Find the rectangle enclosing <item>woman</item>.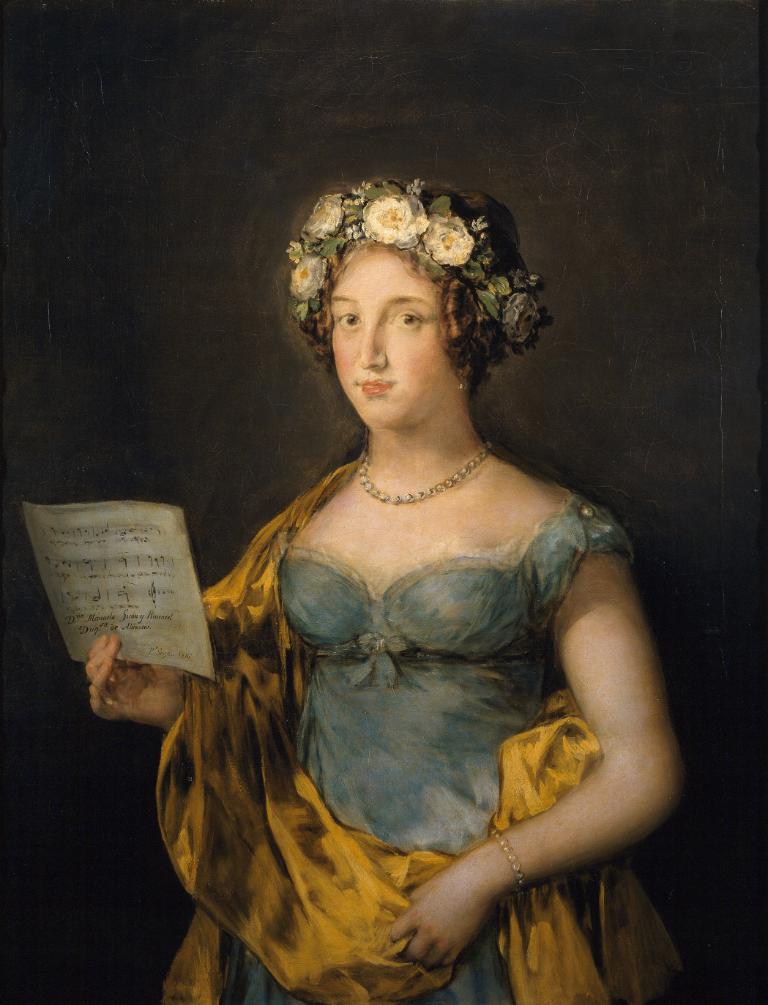
90, 162, 694, 976.
